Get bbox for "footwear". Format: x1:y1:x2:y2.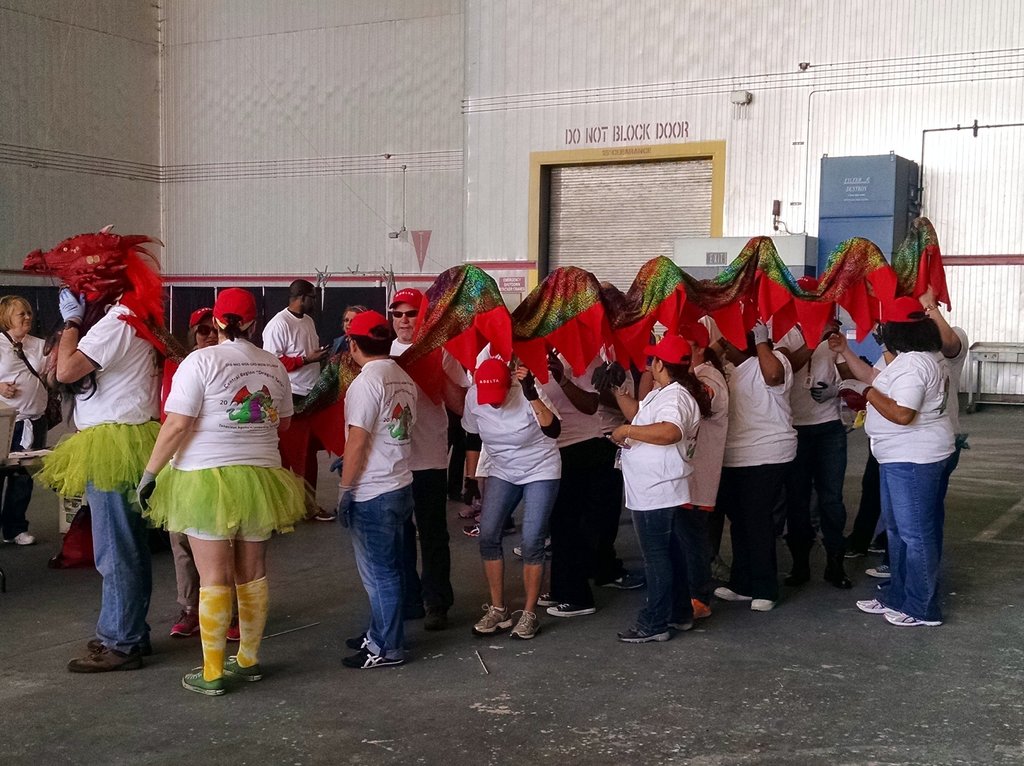
852:598:893:616.
